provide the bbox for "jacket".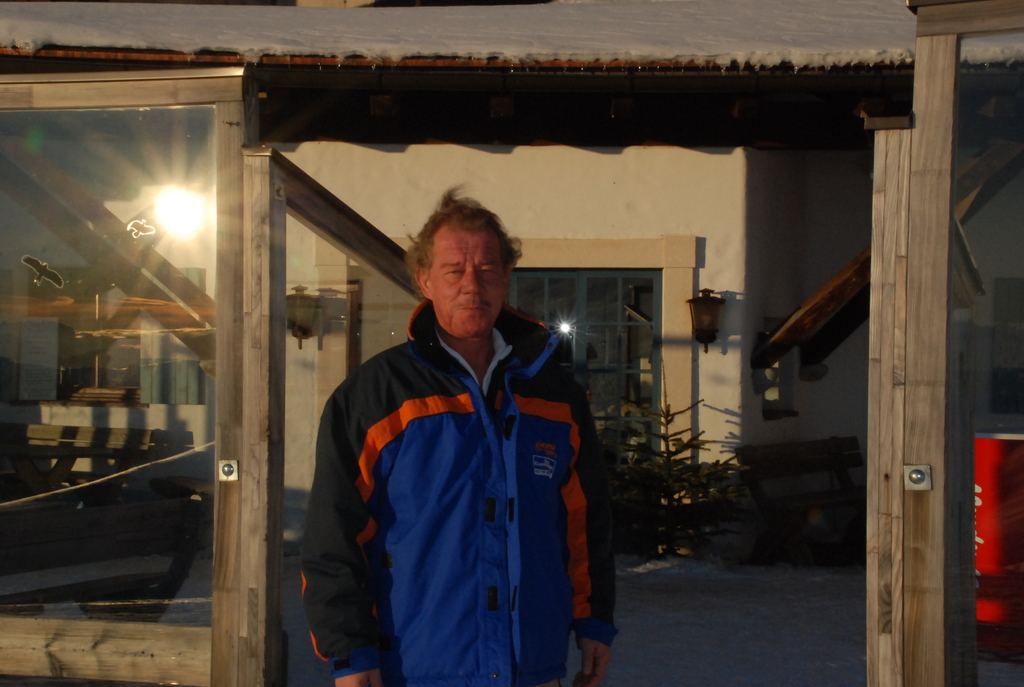
[296,249,597,682].
